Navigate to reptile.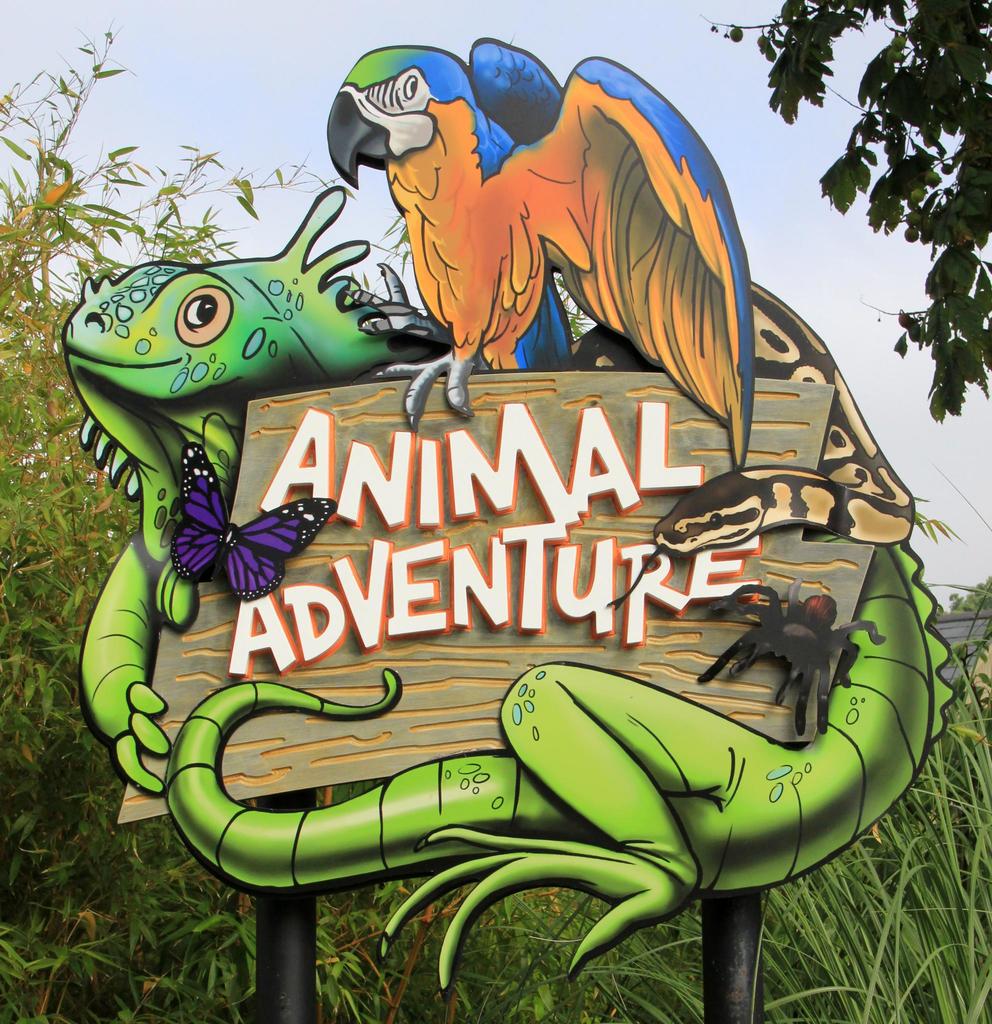
Navigation target: locate(56, 182, 959, 1001).
